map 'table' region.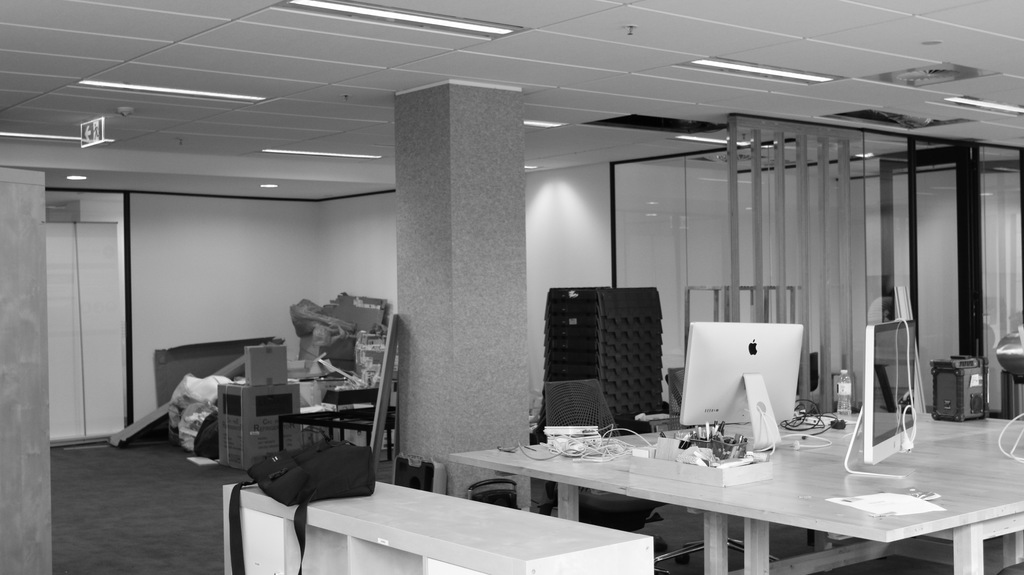
Mapped to rect(423, 415, 1008, 563).
